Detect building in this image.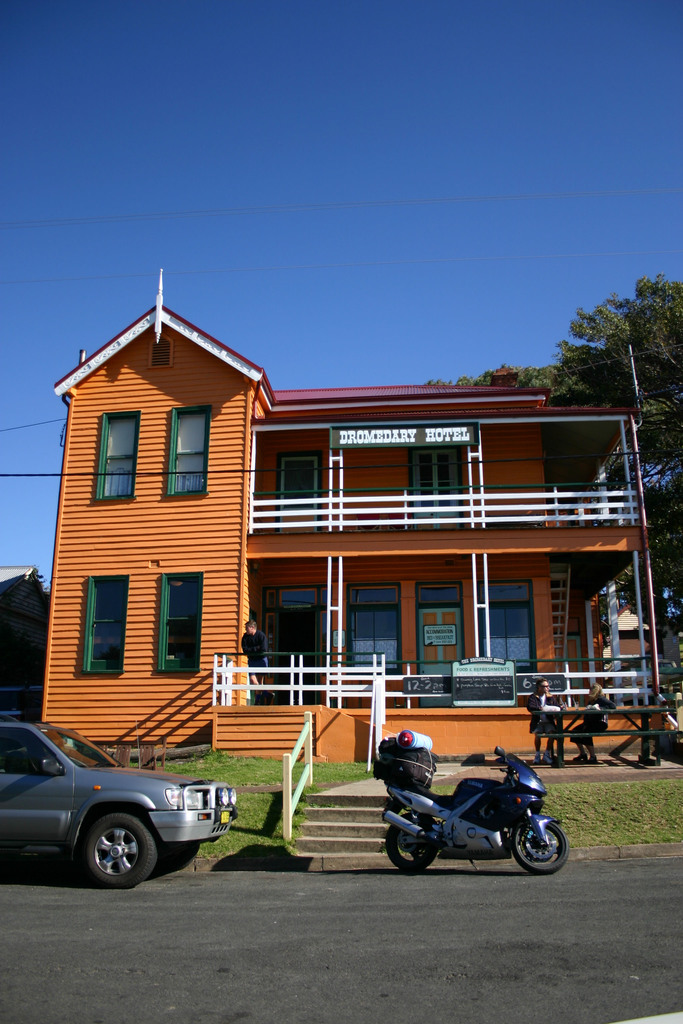
Detection: <box>42,271,673,764</box>.
